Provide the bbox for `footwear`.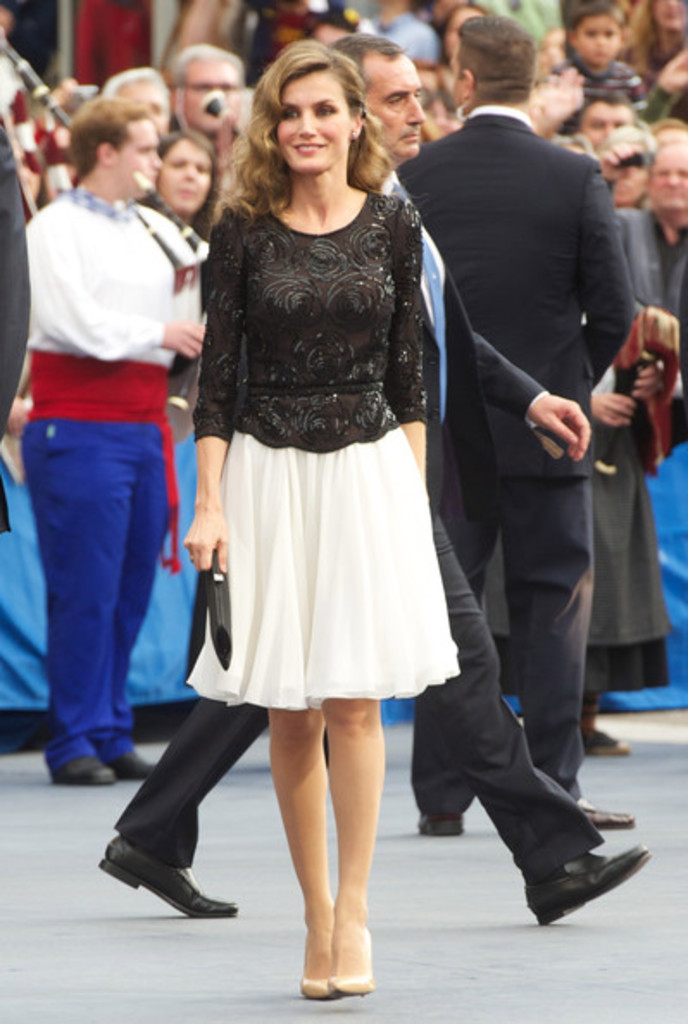
box(410, 802, 464, 838).
